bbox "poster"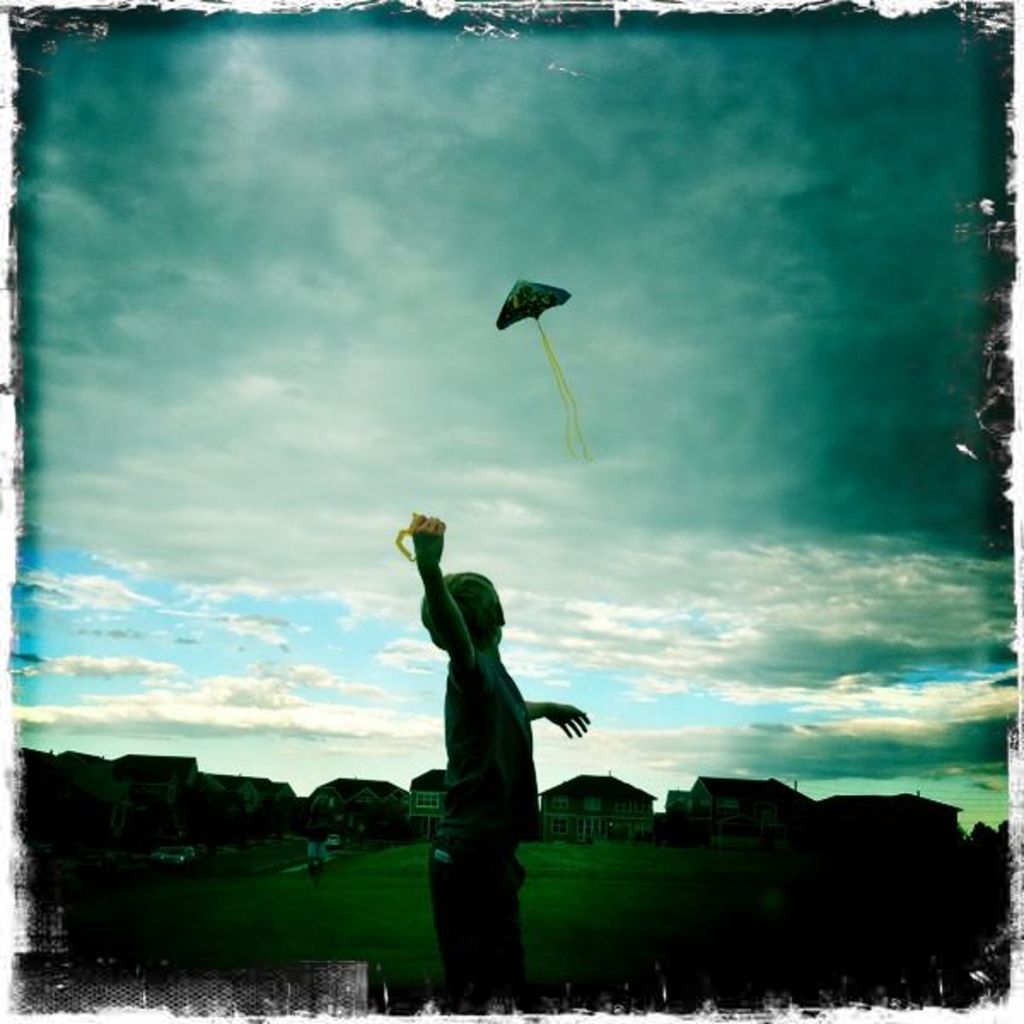
(2, 0, 1022, 1022)
